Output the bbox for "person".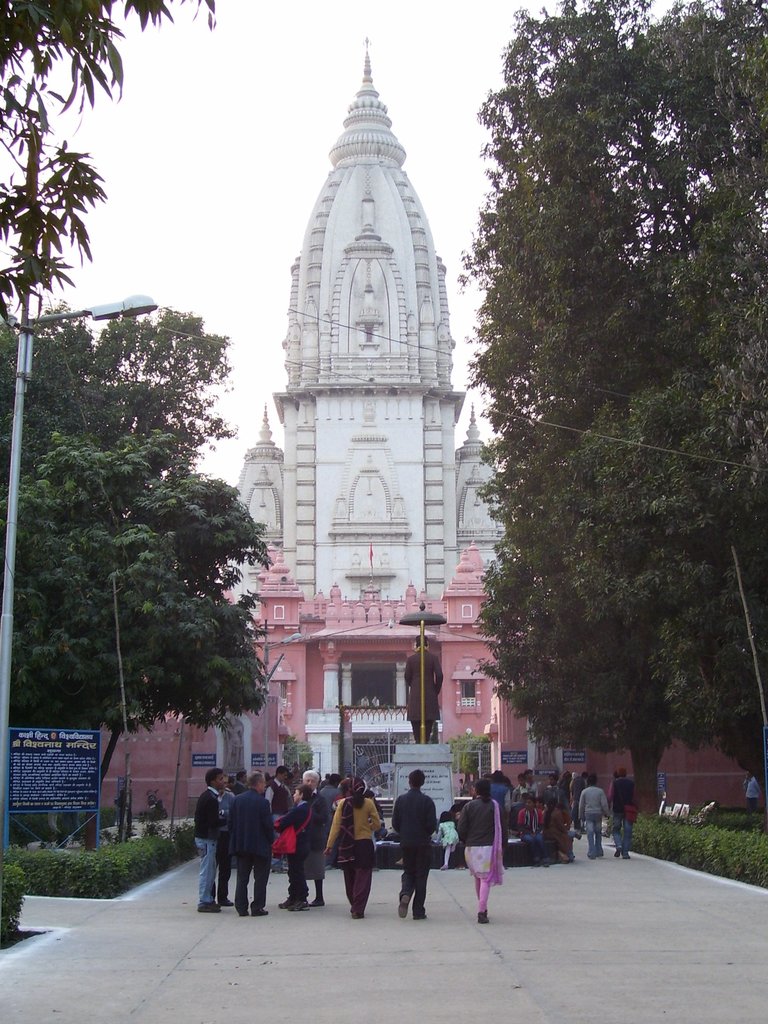
locate(579, 774, 612, 860).
